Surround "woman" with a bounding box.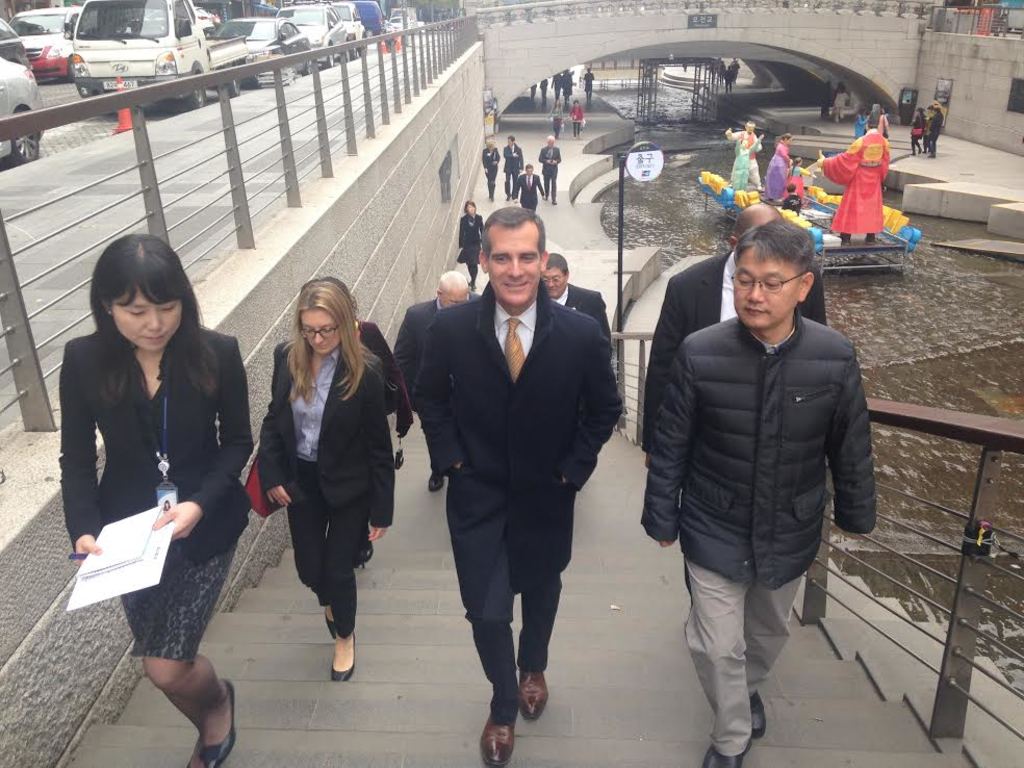
detection(254, 275, 396, 686).
